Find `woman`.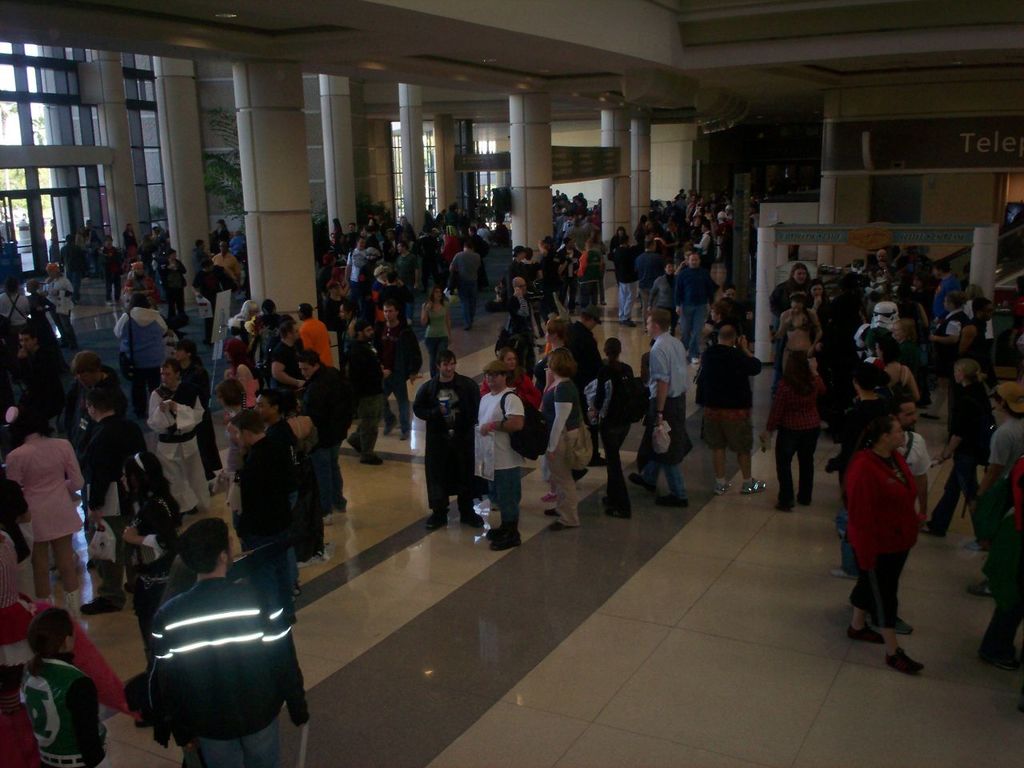
rect(113, 294, 170, 421).
